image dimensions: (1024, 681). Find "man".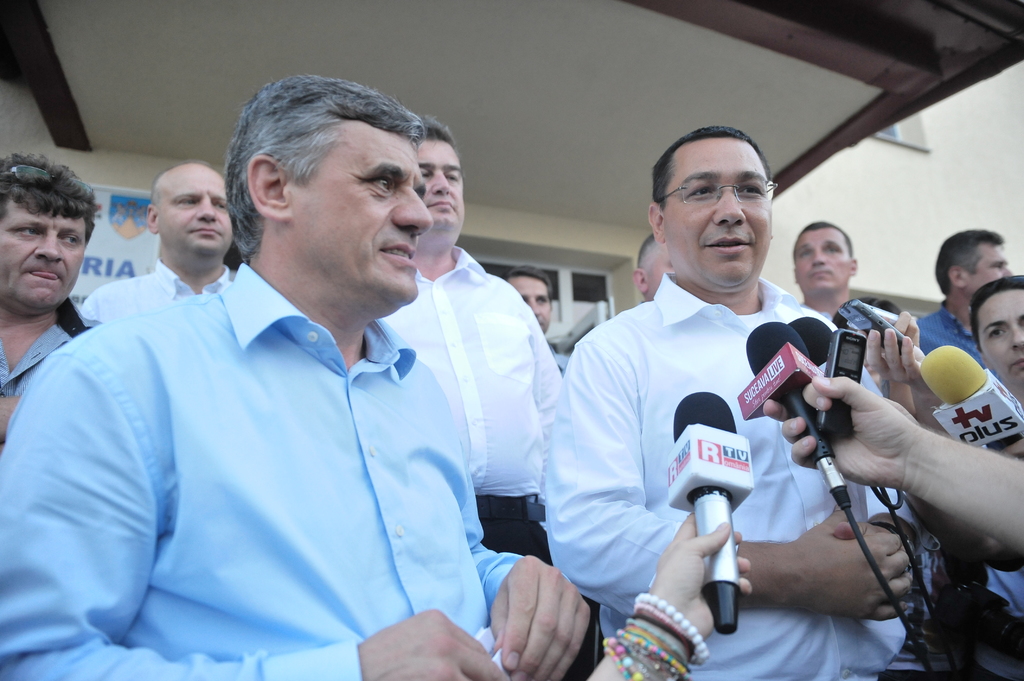
[x1=0, y1=70, x2=577, y2=680].
